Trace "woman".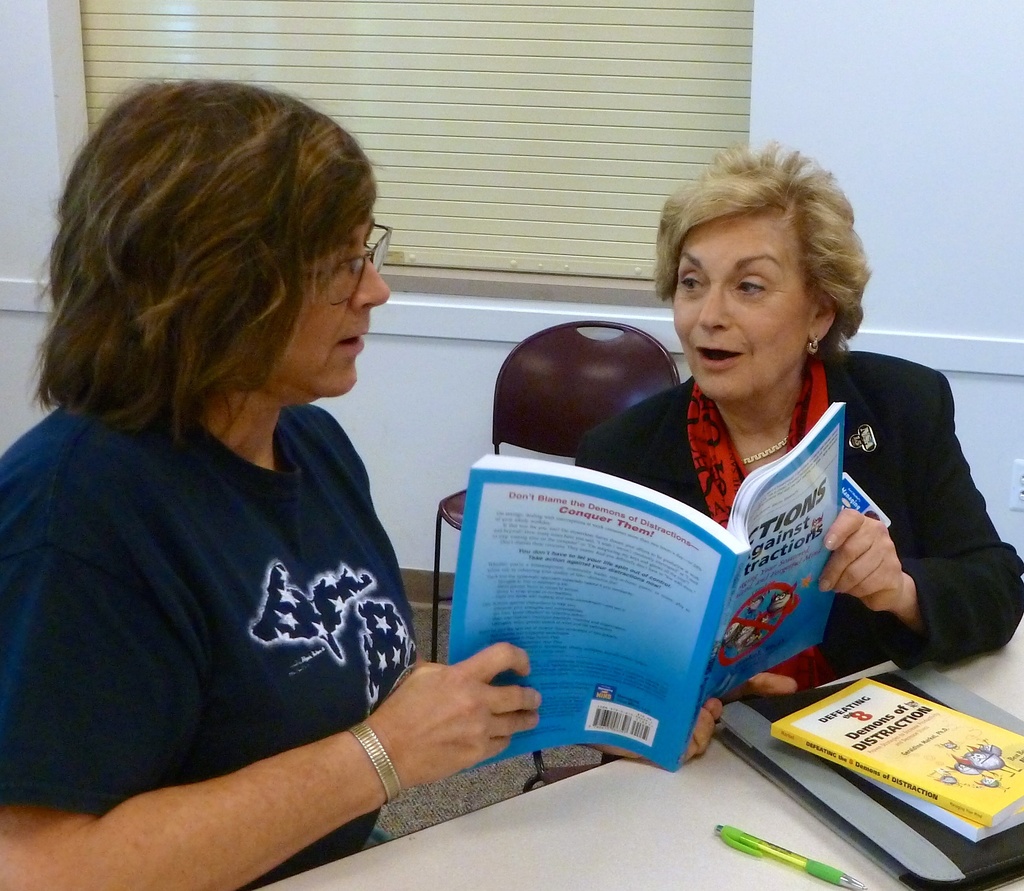
Traced to [x1=568, y1=144, x2=1023, y2=771].
